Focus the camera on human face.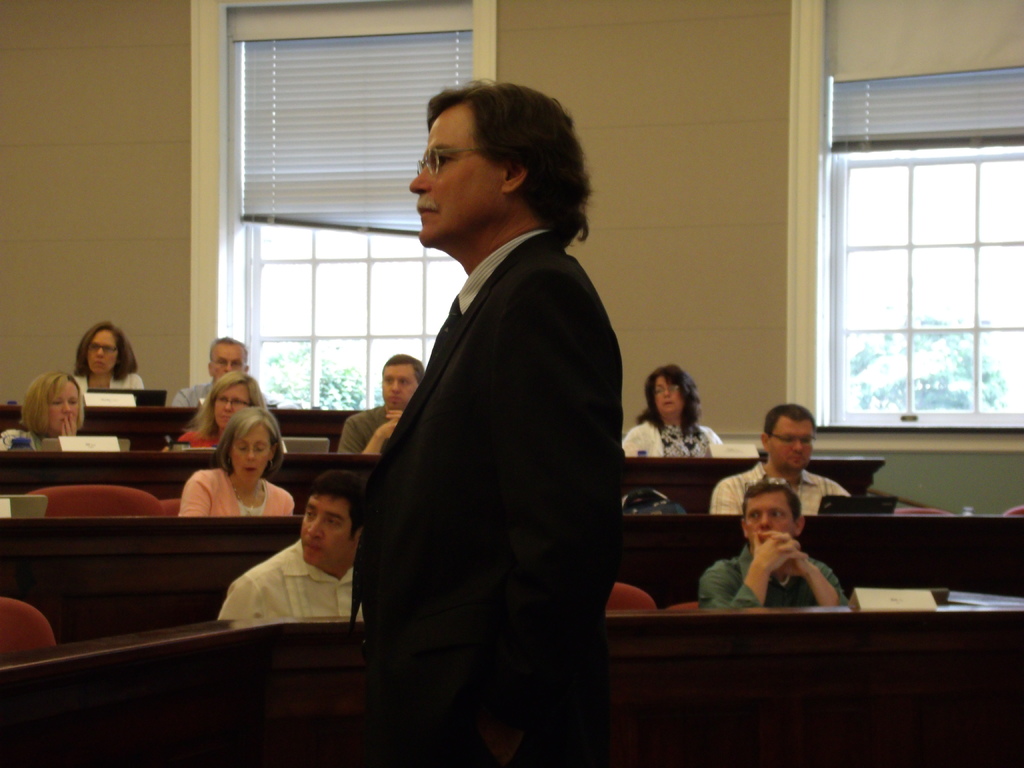
Focus region: [x1=654, y1=372, x2=682, y2=417].
